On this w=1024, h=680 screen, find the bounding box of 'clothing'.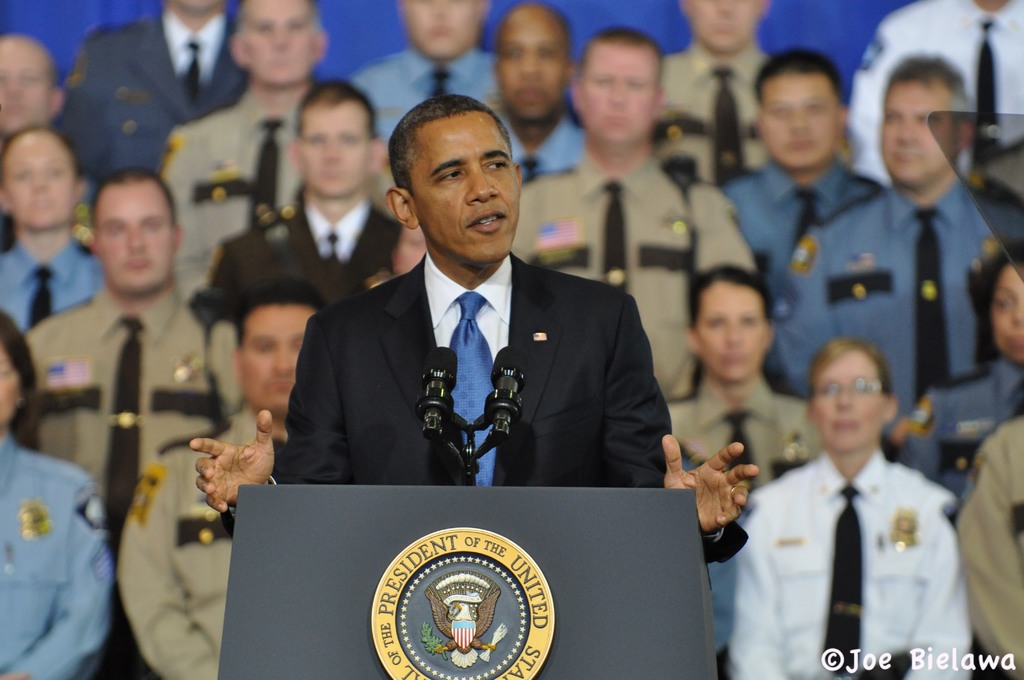
Bounding box: {"x1": 346, "y1": 45, "x2": 495, "y2": 136}.
